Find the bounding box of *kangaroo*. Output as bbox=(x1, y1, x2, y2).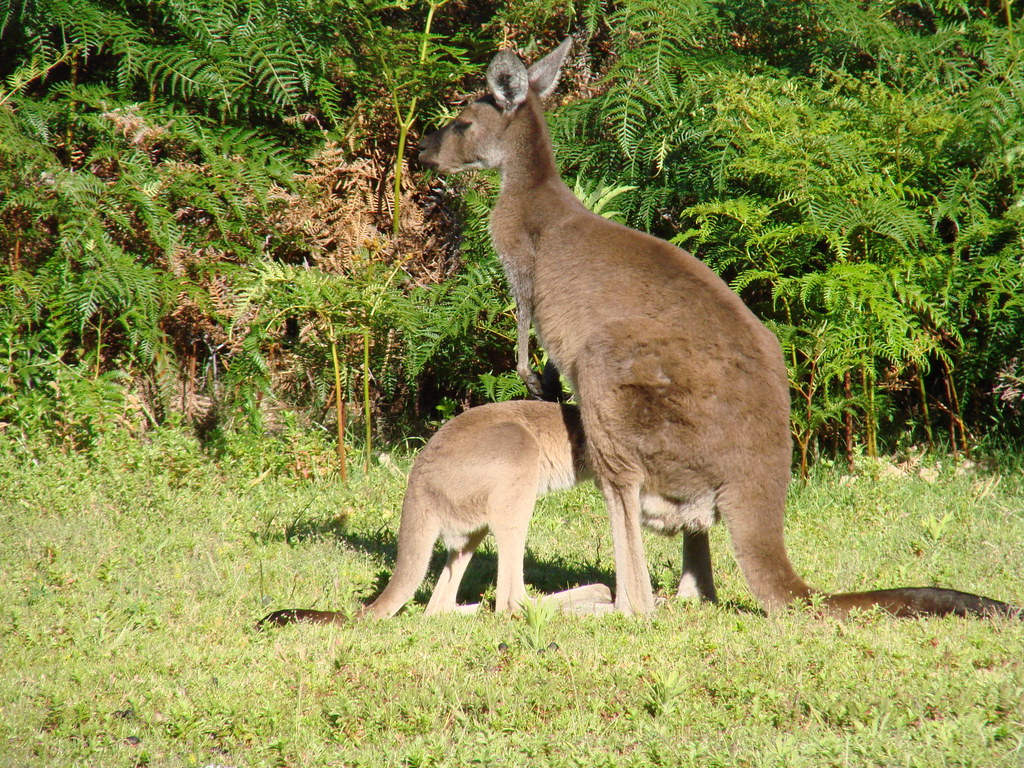
bbox=(417, 35, 1023, 618).
